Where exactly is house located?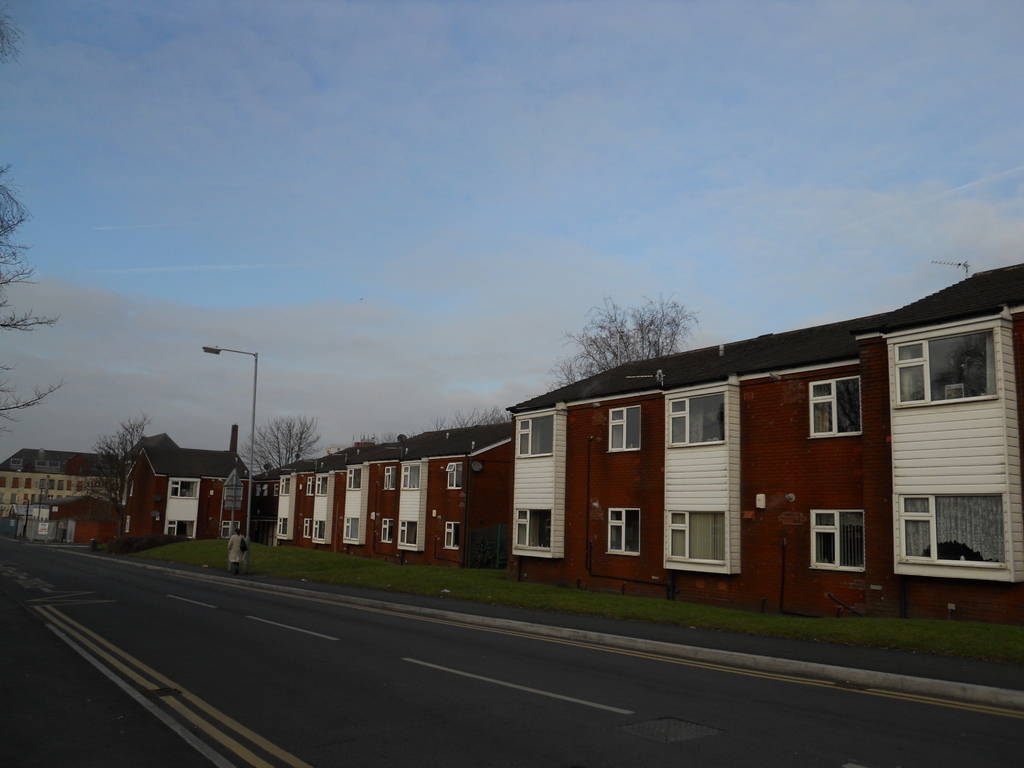
Its bounding box is box=[858, 265, 1023, 623].
